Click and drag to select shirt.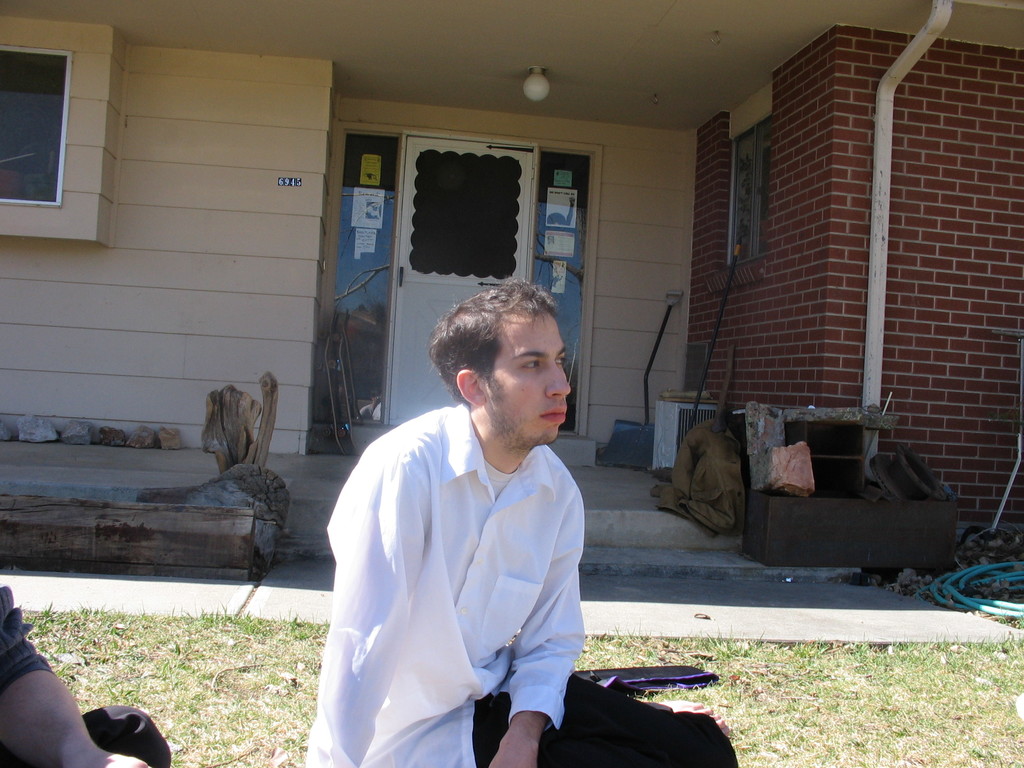
Selection: <region>303, 402, 584, 767</region>.
